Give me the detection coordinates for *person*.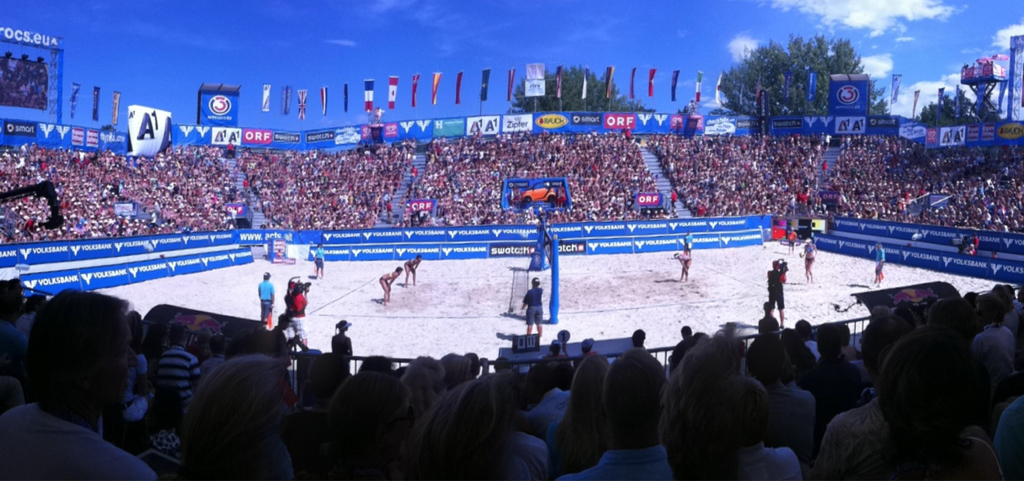
<region>740, 329, 820, 461</region>.
